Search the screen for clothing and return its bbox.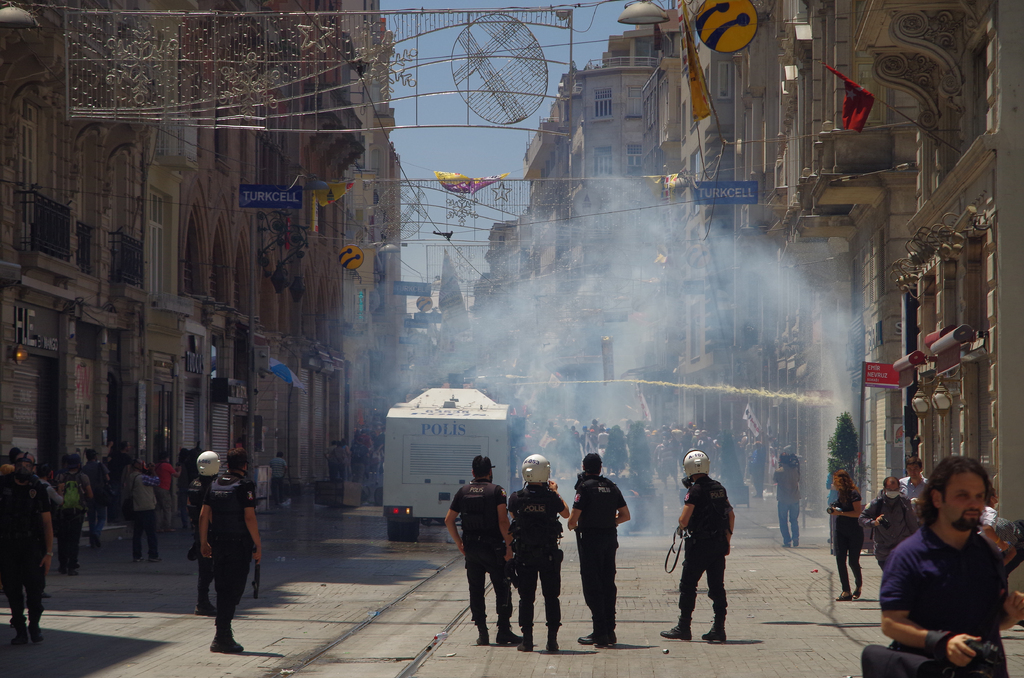
Found: detection(508, 483, 566, 635).
